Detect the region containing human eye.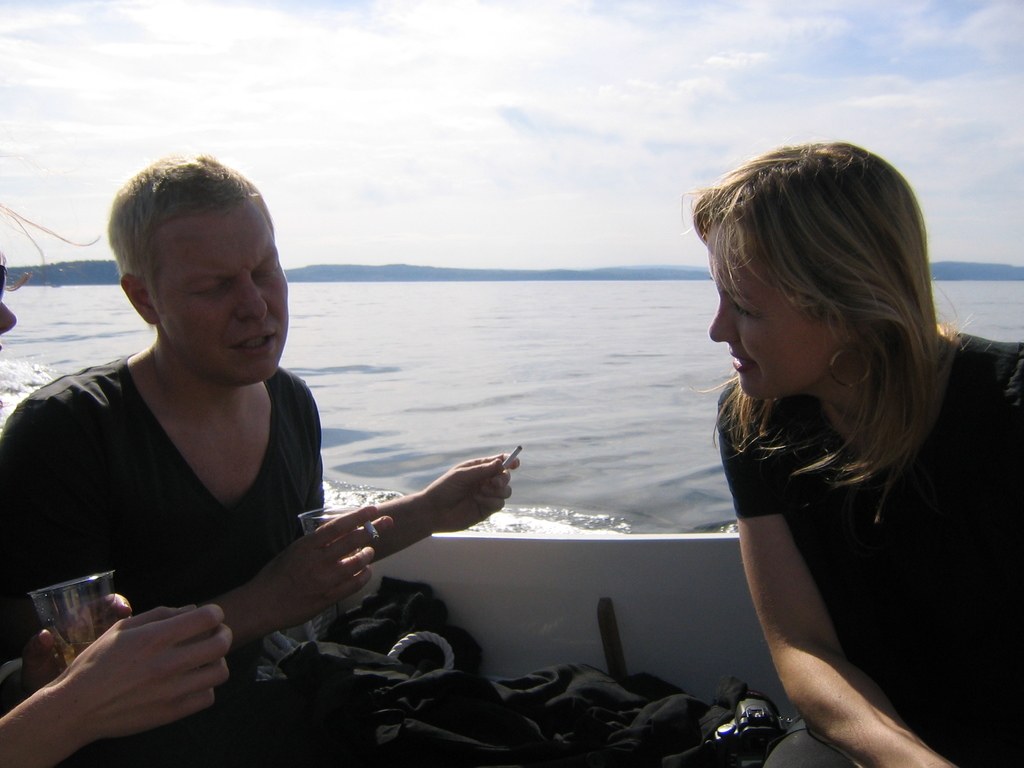
bbox(250, 262, 282, 284).
